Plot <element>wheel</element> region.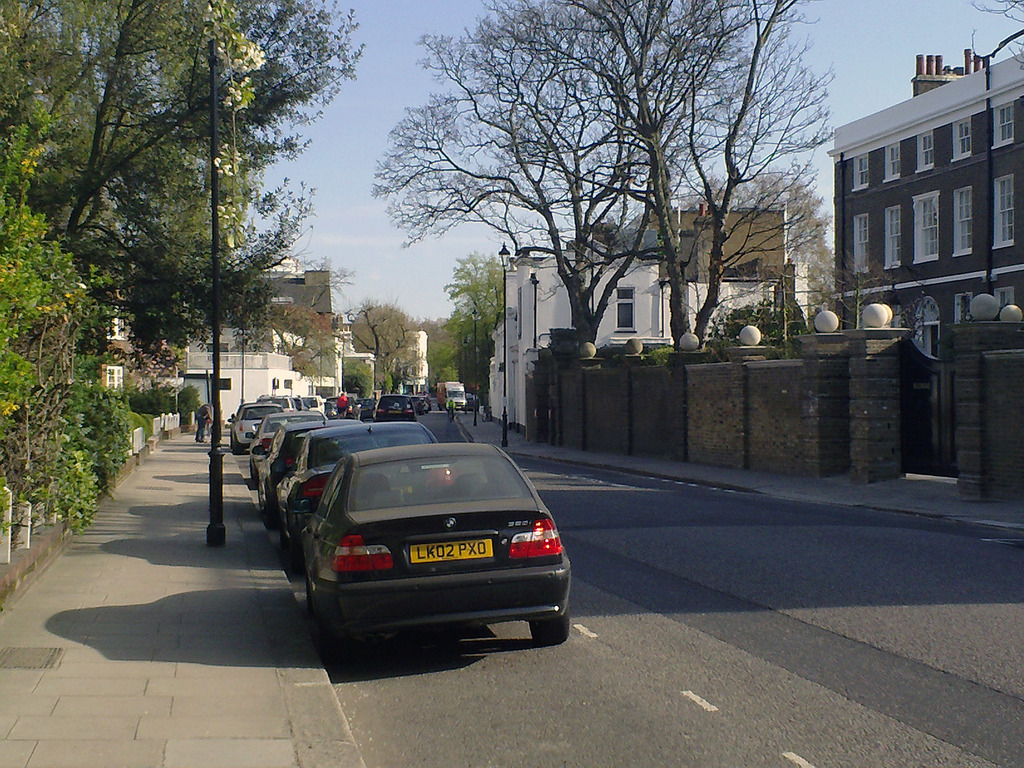
Plotted at box=[292, 545, 300, 564].
